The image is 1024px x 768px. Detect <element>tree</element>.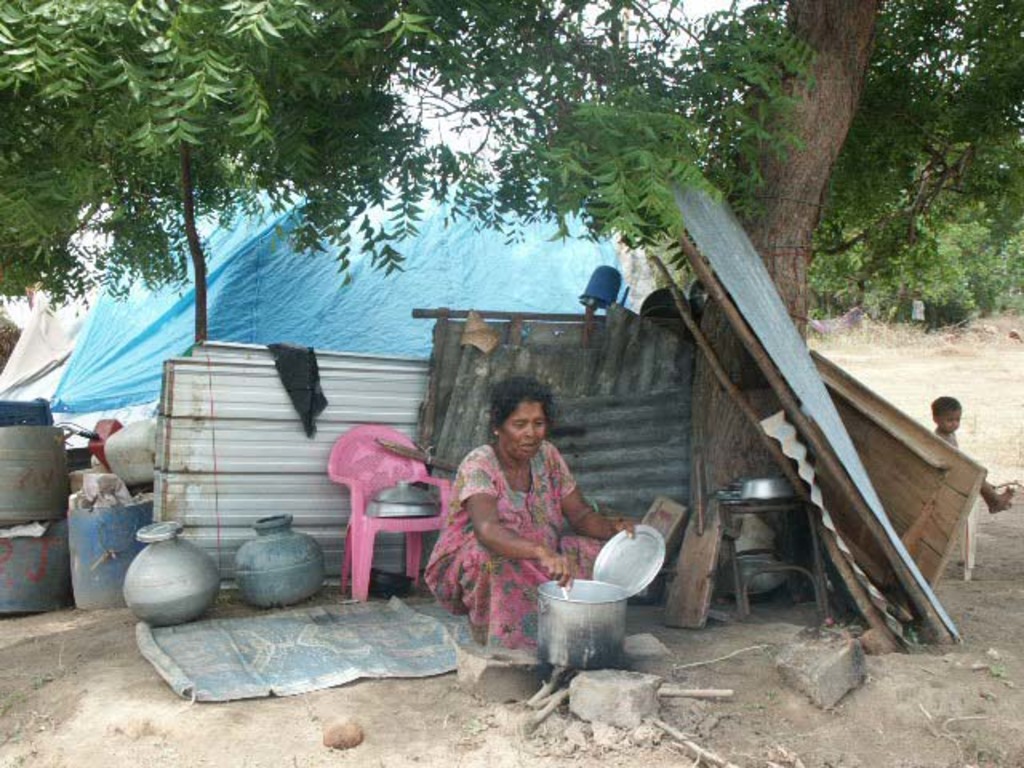
Detection: region(0, 0, 819, 346).
